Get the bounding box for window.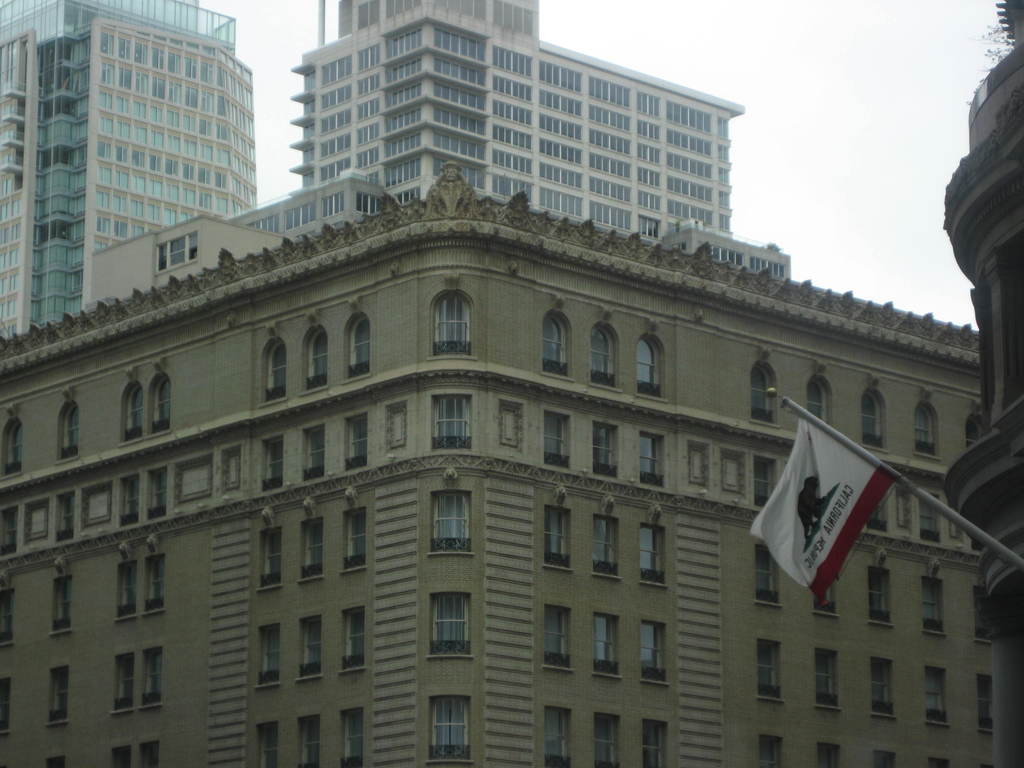
{"x1": 426, "y1": 592, "x2": 470, "y2": 660}.
